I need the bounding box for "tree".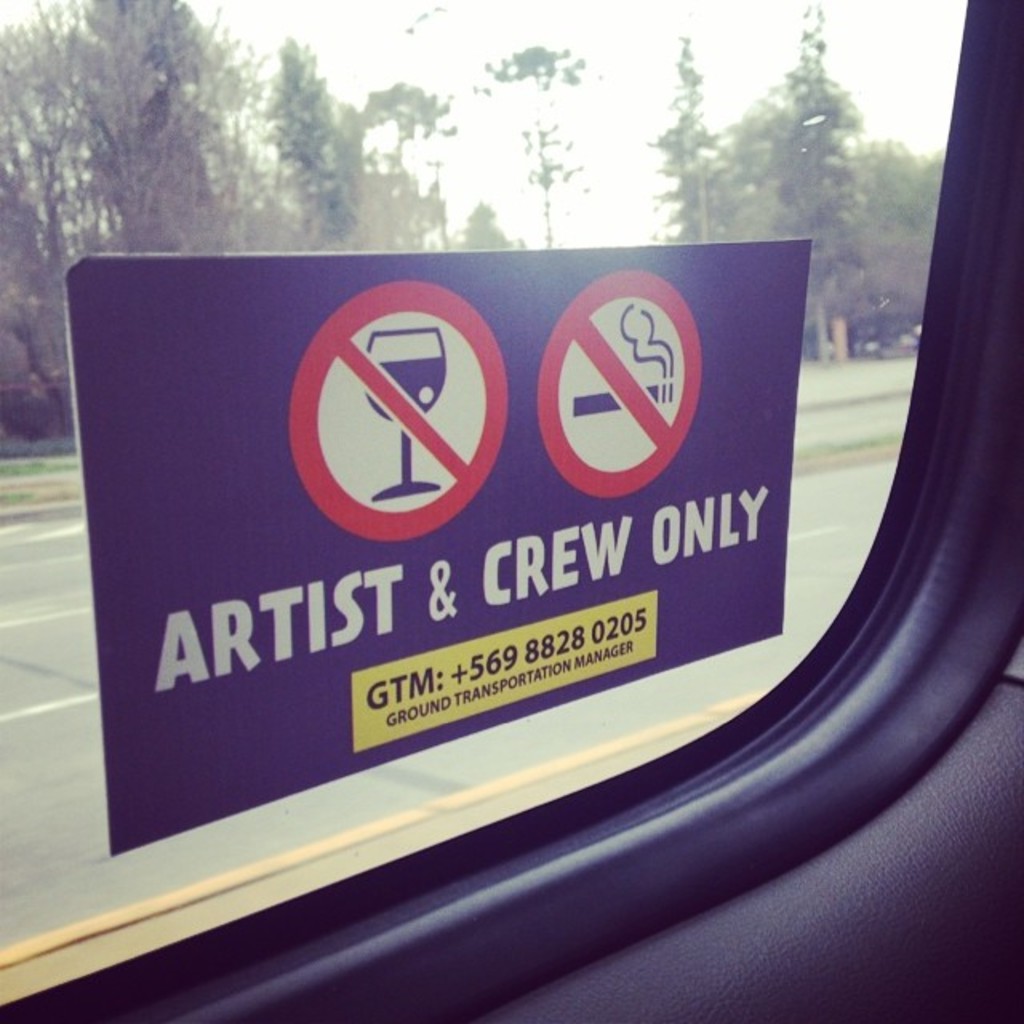
Here it is: l=491, t=40, r=581, b=246.
